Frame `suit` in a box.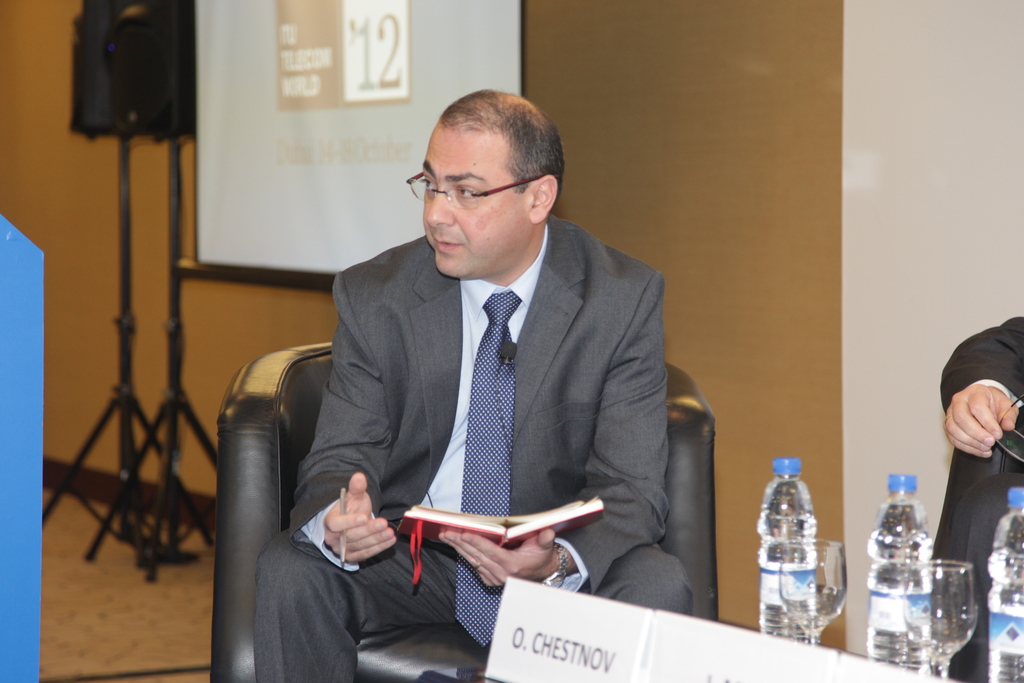
235 233 665 641.
